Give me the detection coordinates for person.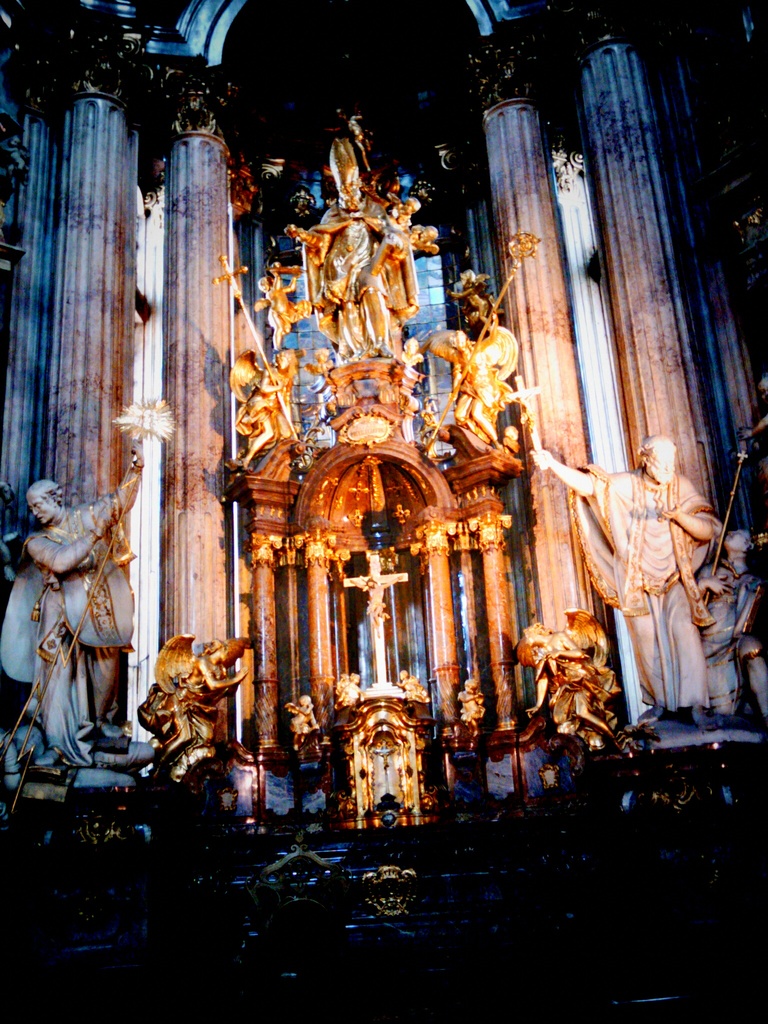
<region>533, 435, 724, 724</region>.
